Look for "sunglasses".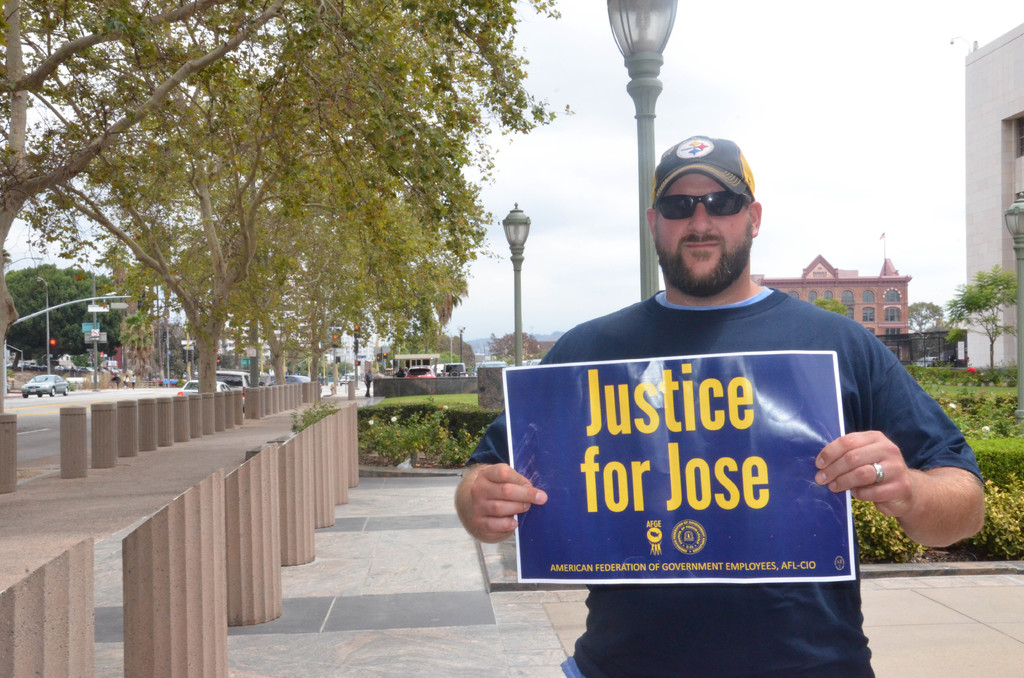
Found: x1=655 y1=191 x2=750 y2=215.
